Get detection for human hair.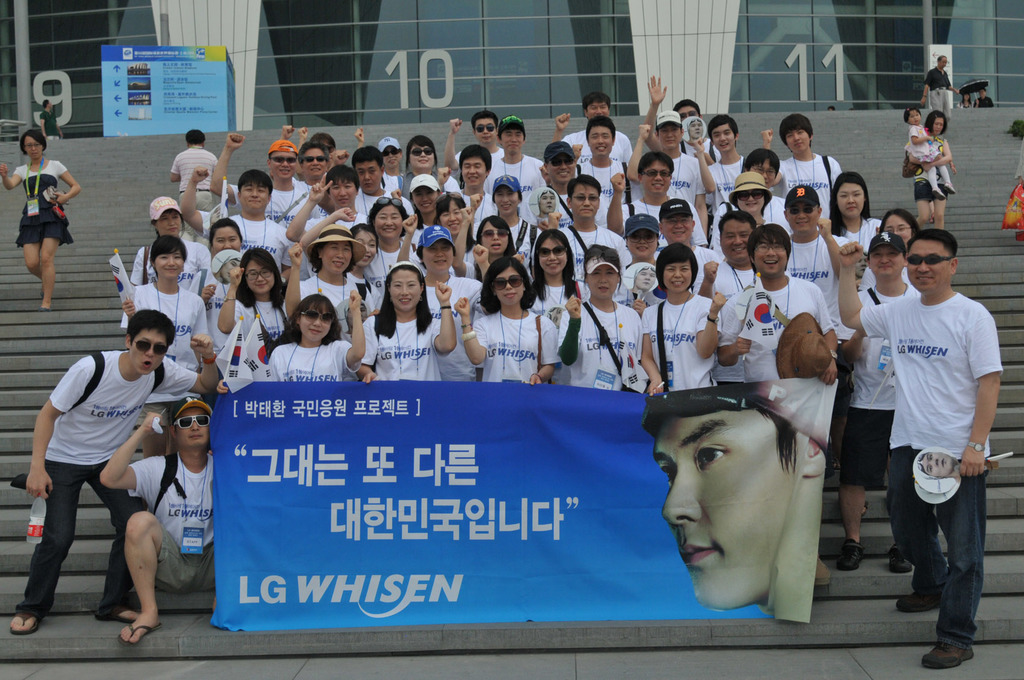
Detection: bbox=[937, 53, 946, 63].
